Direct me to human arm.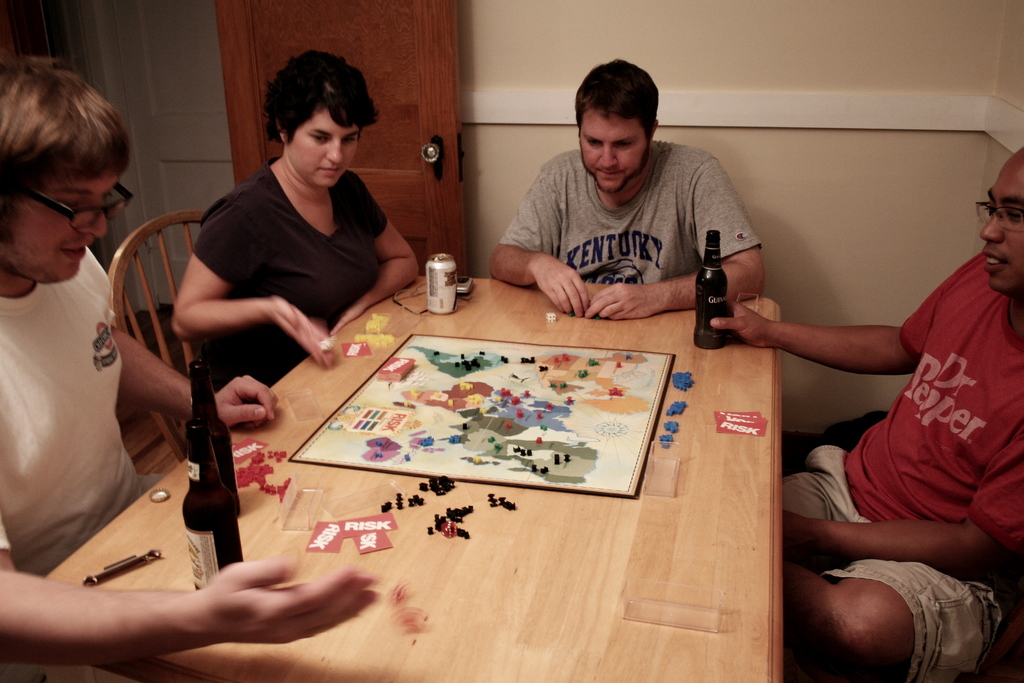
Direction: crop(0, 504, 392, 670).
